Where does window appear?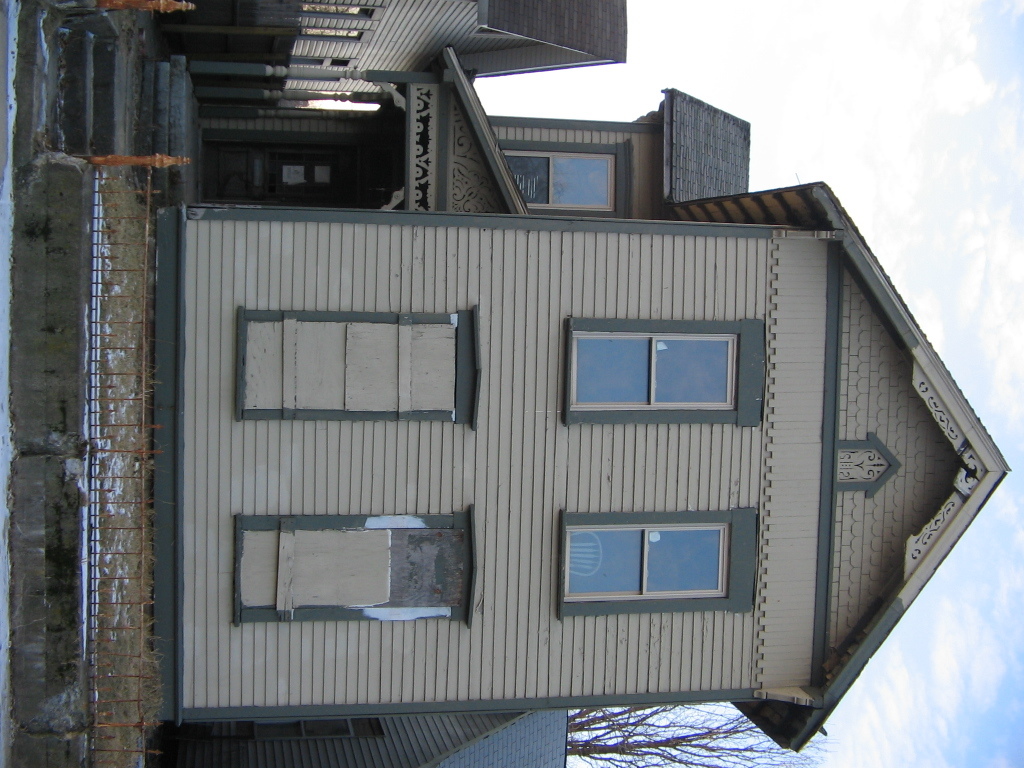
Appears at 563 507 761 611.
